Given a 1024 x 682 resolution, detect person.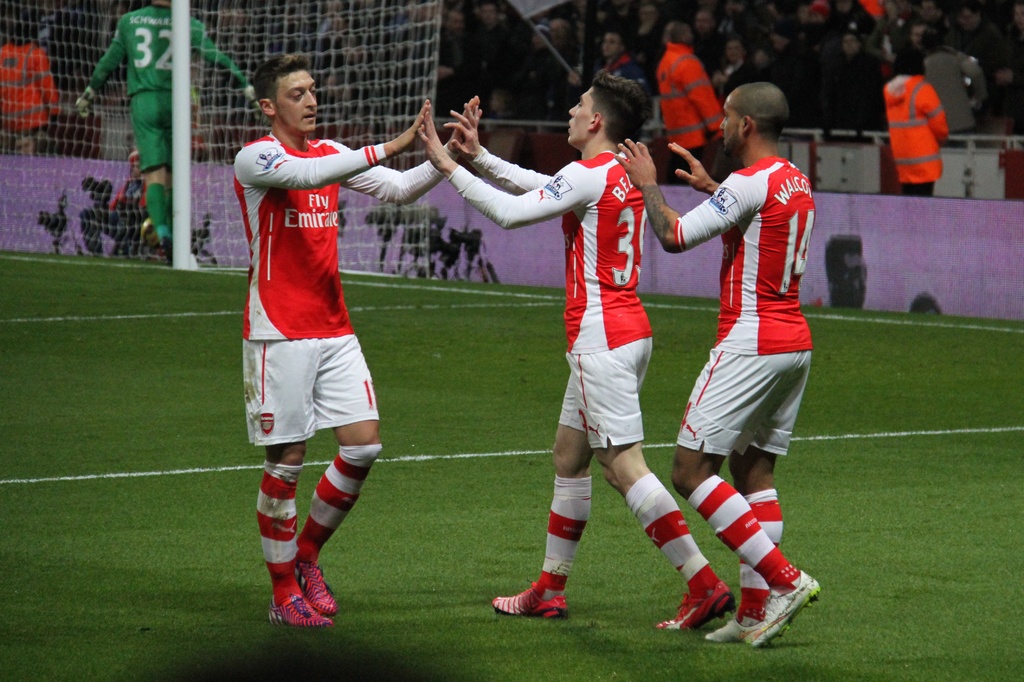
detection(609, 77, 828, 645).
